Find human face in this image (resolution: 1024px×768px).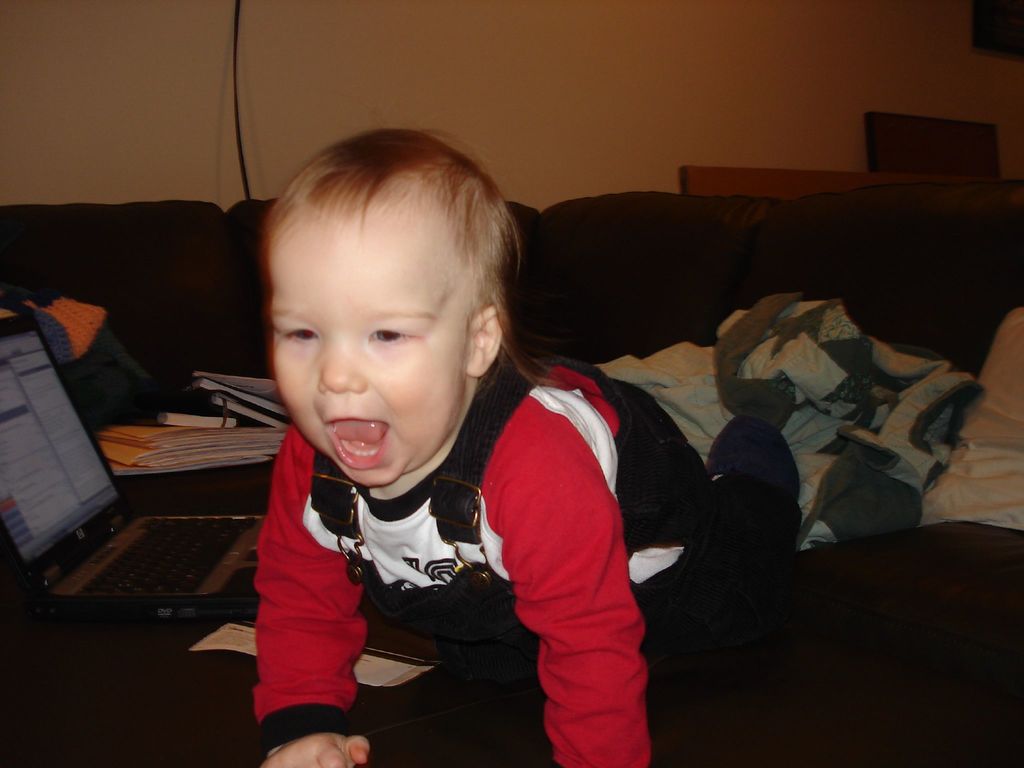
box=[268, 225, 473, 490].
